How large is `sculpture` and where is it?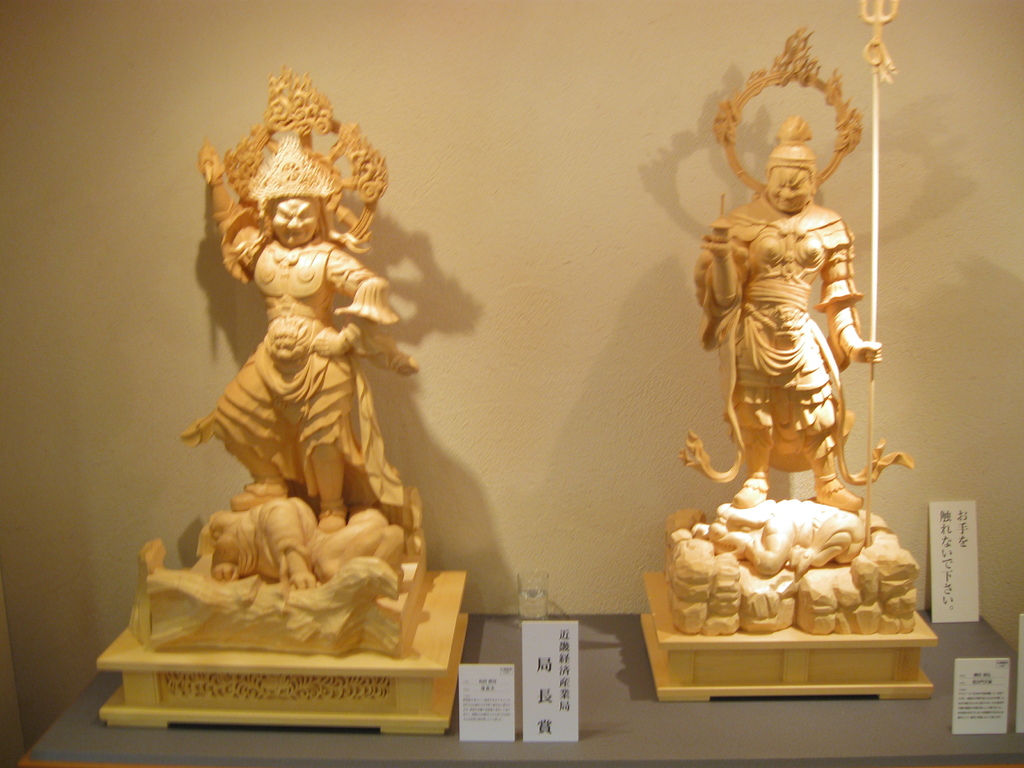
Bounding box: [left=710, top=487, right=867, bottom=574].
